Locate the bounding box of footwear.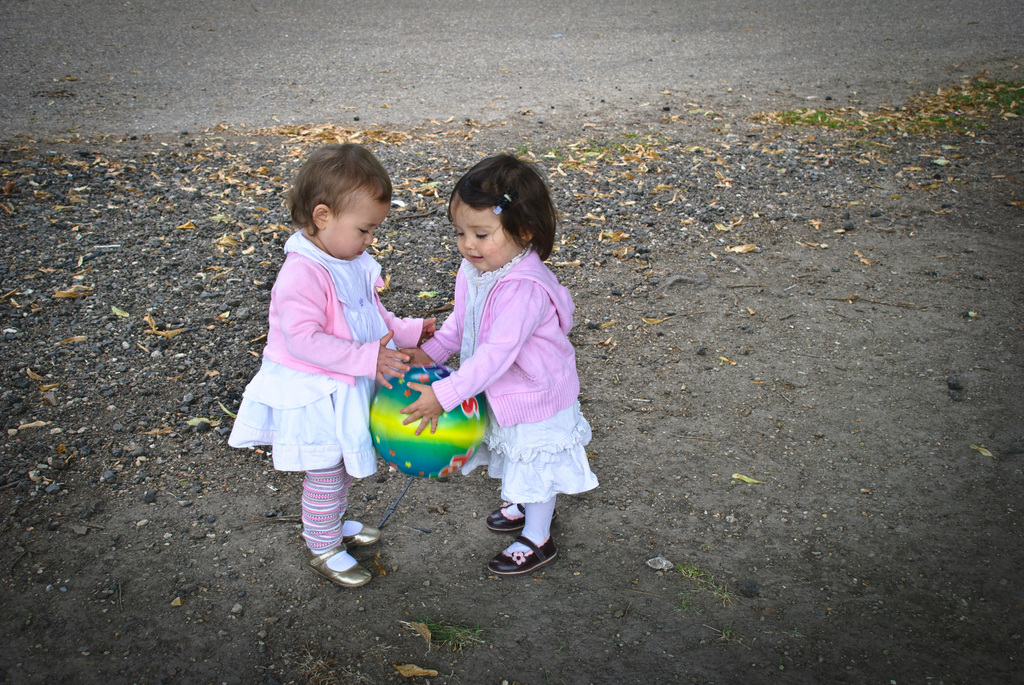
Bounding box: l=301, t=542, r=371, b=587.
